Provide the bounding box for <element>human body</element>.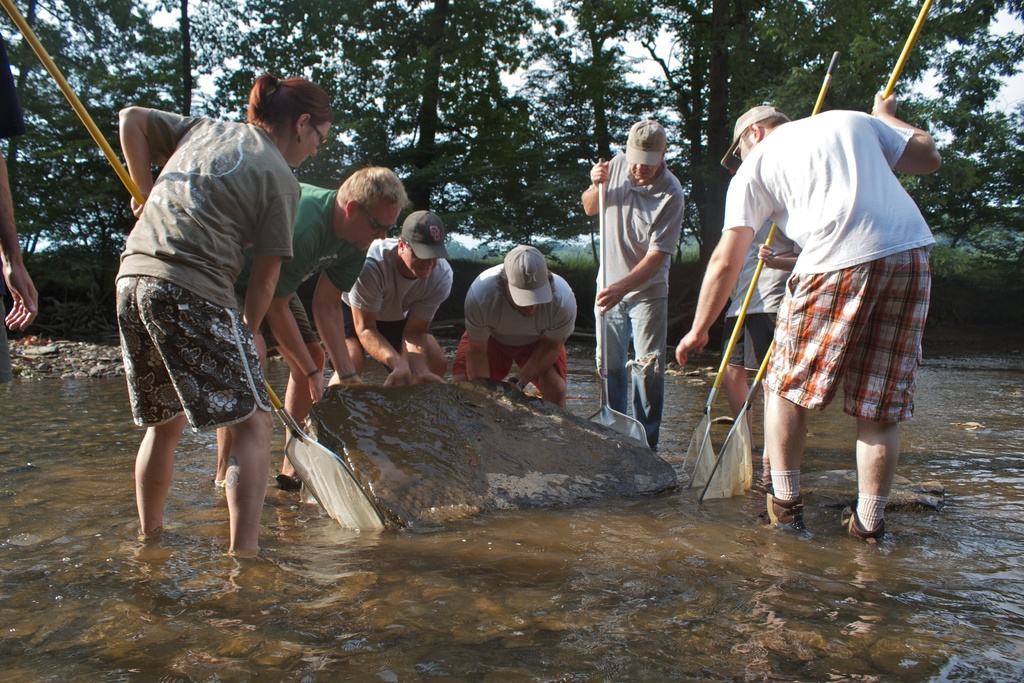
(left=108, top=68, right=336, bottom=557).
